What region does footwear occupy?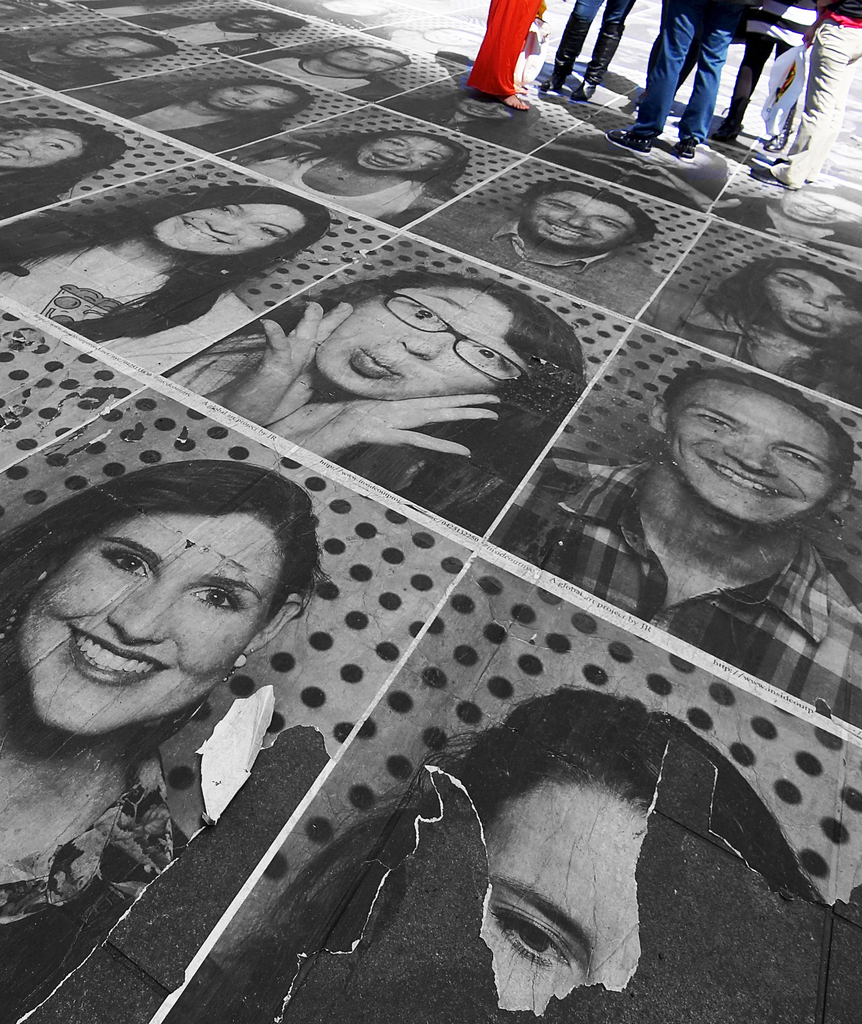
<bbox>571, 20, 623, 99</bbox>.
